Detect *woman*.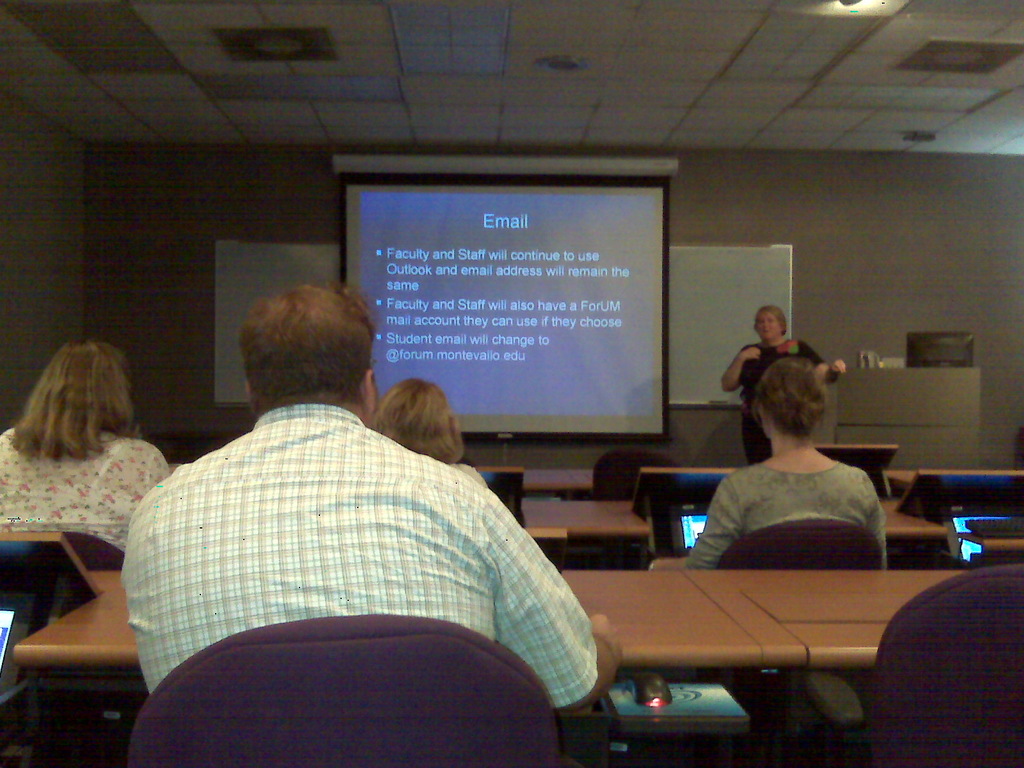
Detected at box(365, 377, 488, 486).
